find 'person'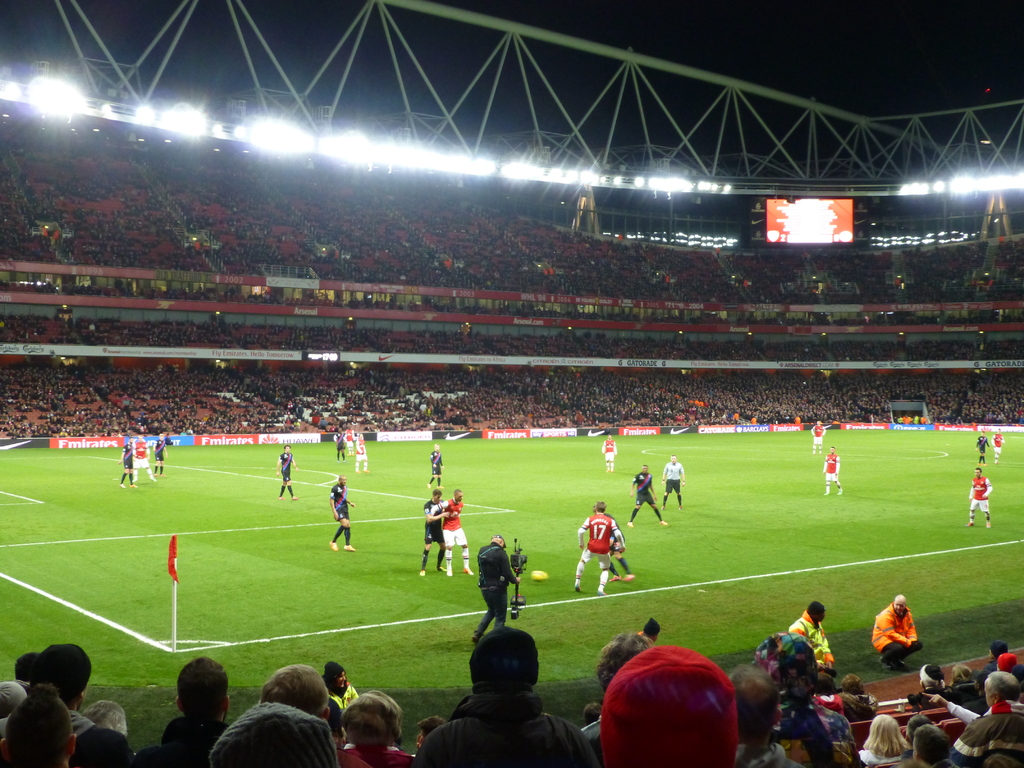
{"left": 664, "top": 460, "right": 684, "bottom": 503}
